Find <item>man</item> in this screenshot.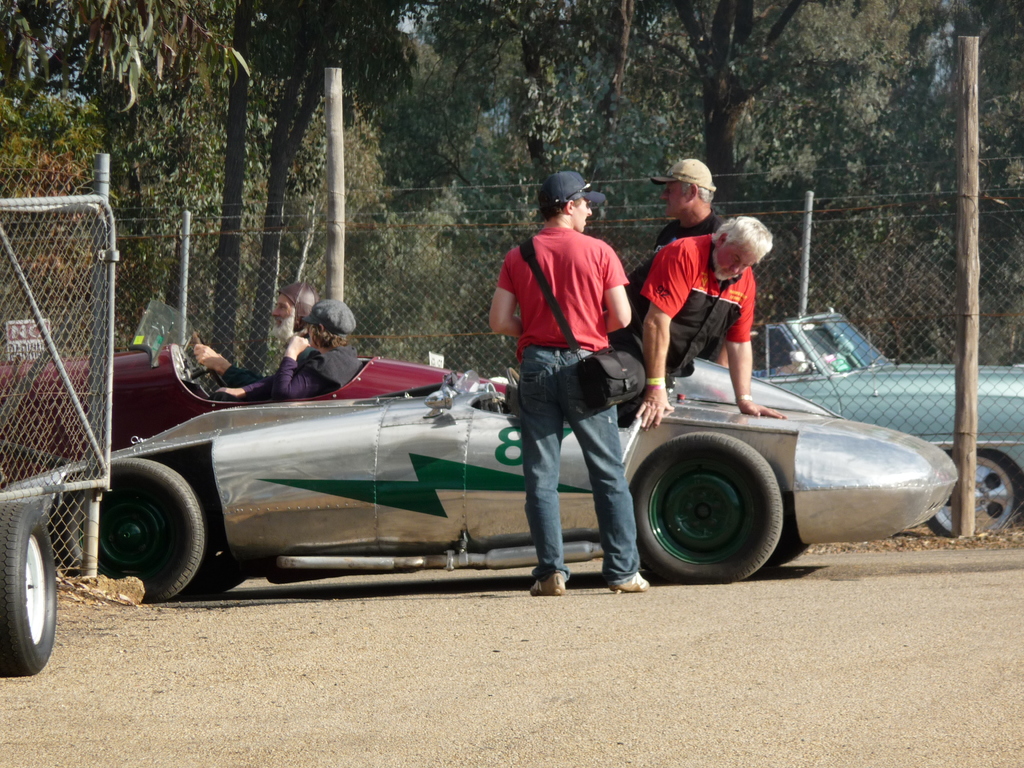
The bounding box for <item>man</item> is <bbox>611, 209, 785, 437</bbox>.
